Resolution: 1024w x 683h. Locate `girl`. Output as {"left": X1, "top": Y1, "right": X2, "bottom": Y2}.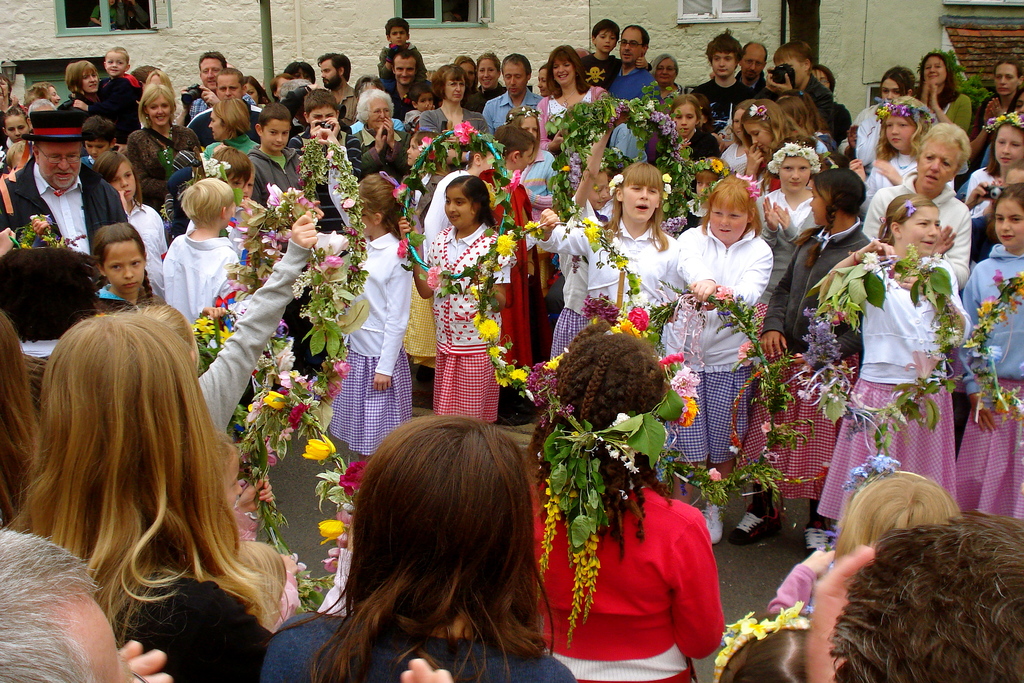
{"left": 499, "top": 101, "right": 557, "bottom": 213}.
